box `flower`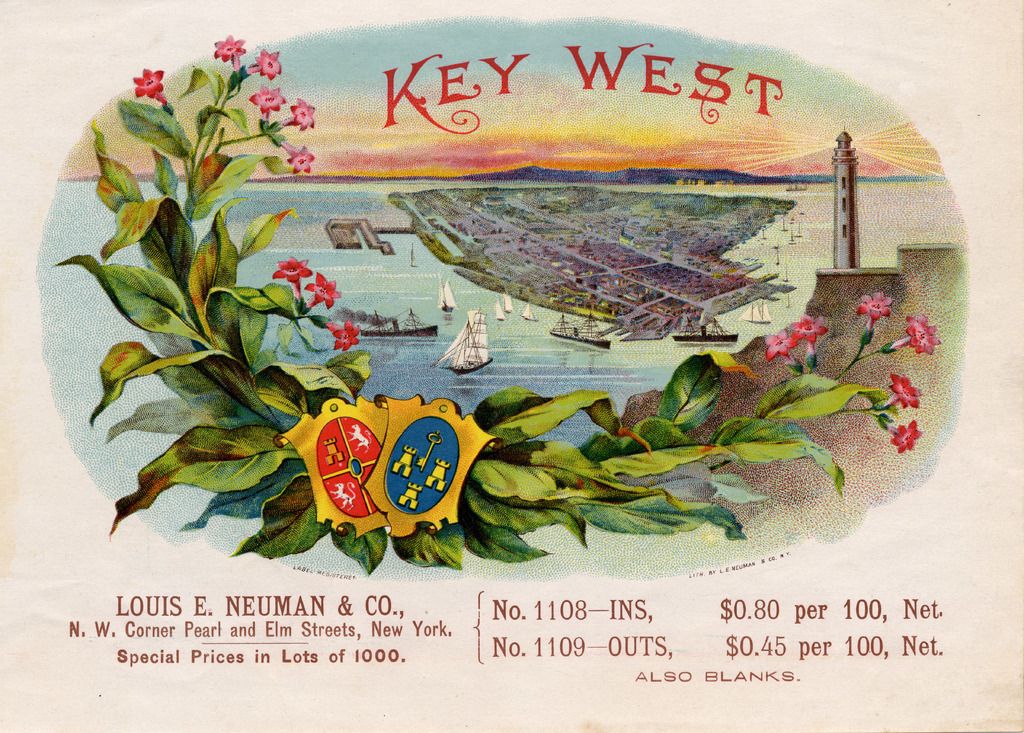
x1=307 y1=271 x2=340 y2=312
